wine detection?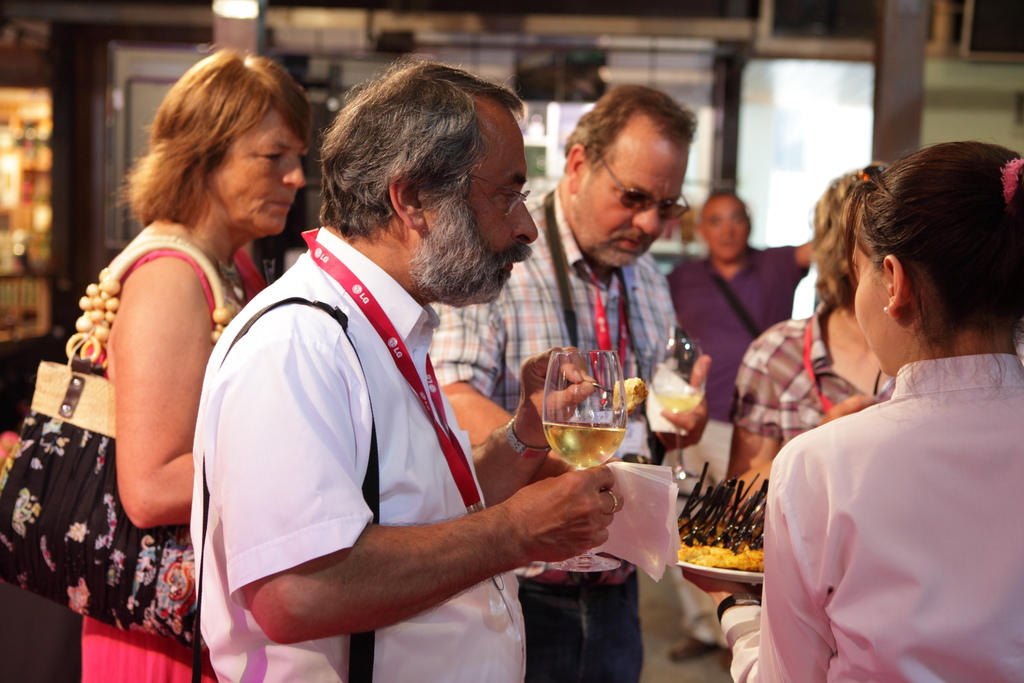
region(543, 421, 625, 468)
